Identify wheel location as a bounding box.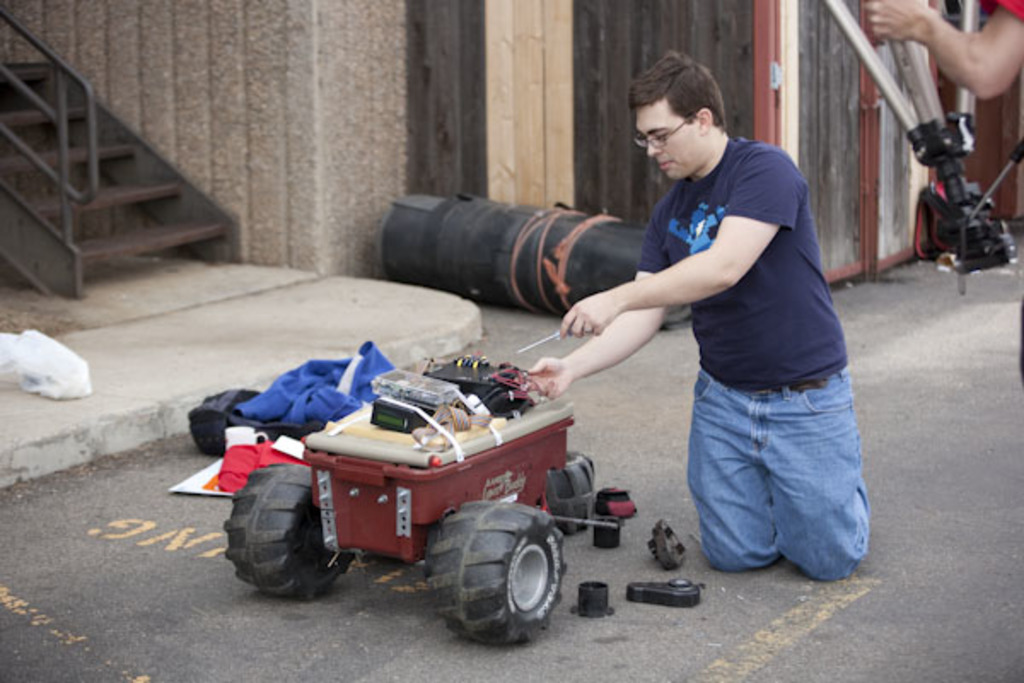
543 451 597 538.
